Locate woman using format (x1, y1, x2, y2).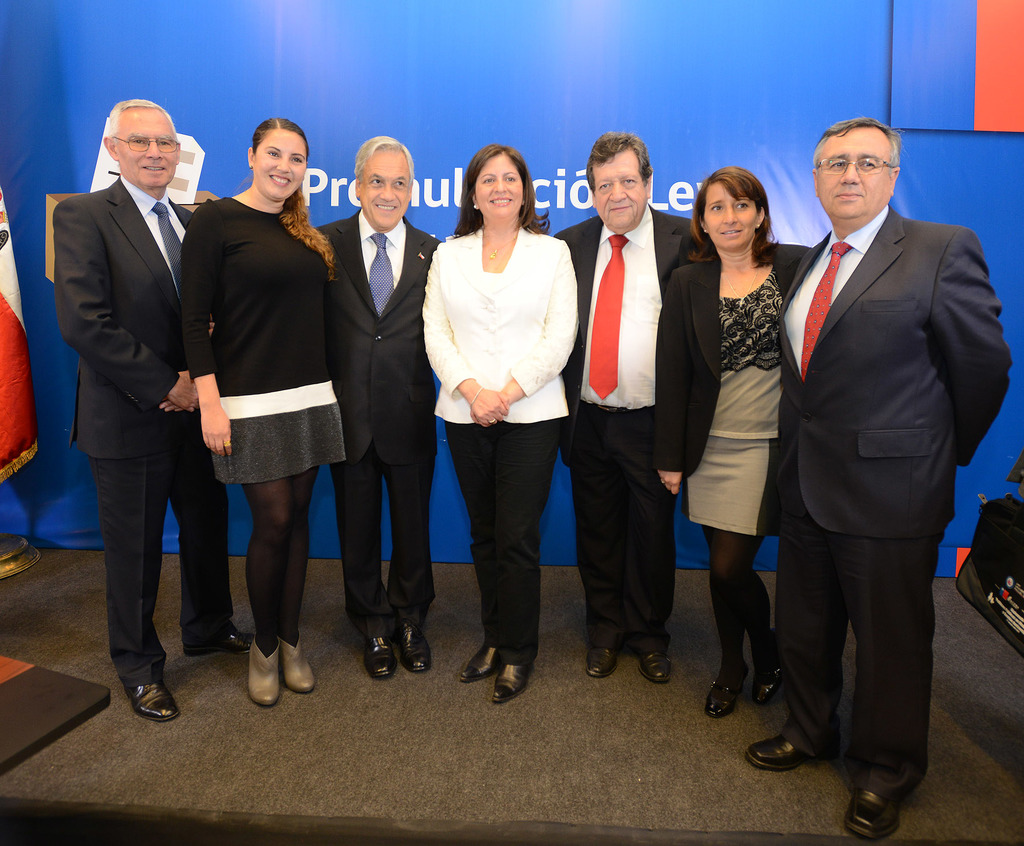
(426, 140, 582, 699).
